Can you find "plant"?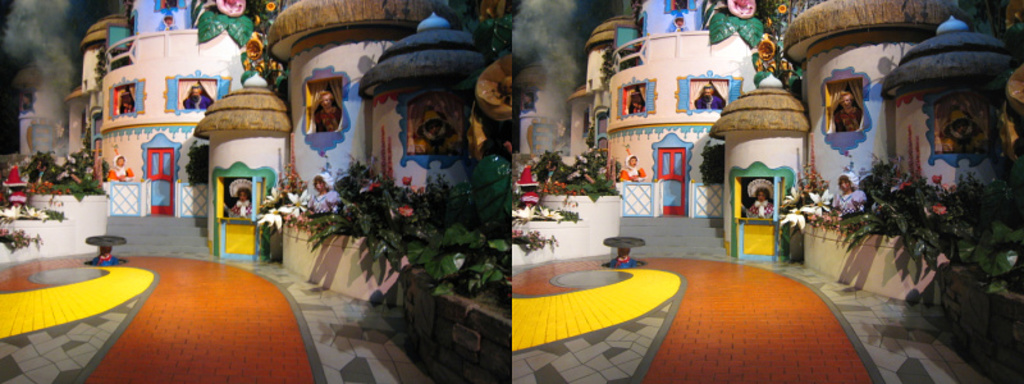
Yes, bounding box: locate(580, 179, 616, 197).
